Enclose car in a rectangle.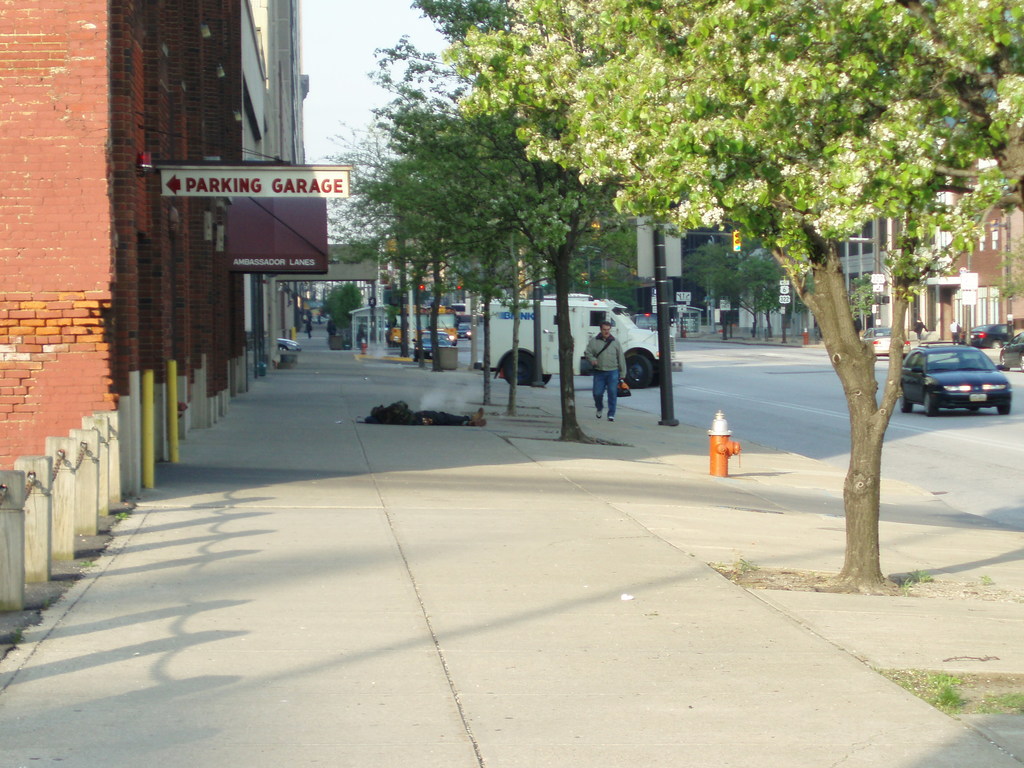
453:323:473:336.
